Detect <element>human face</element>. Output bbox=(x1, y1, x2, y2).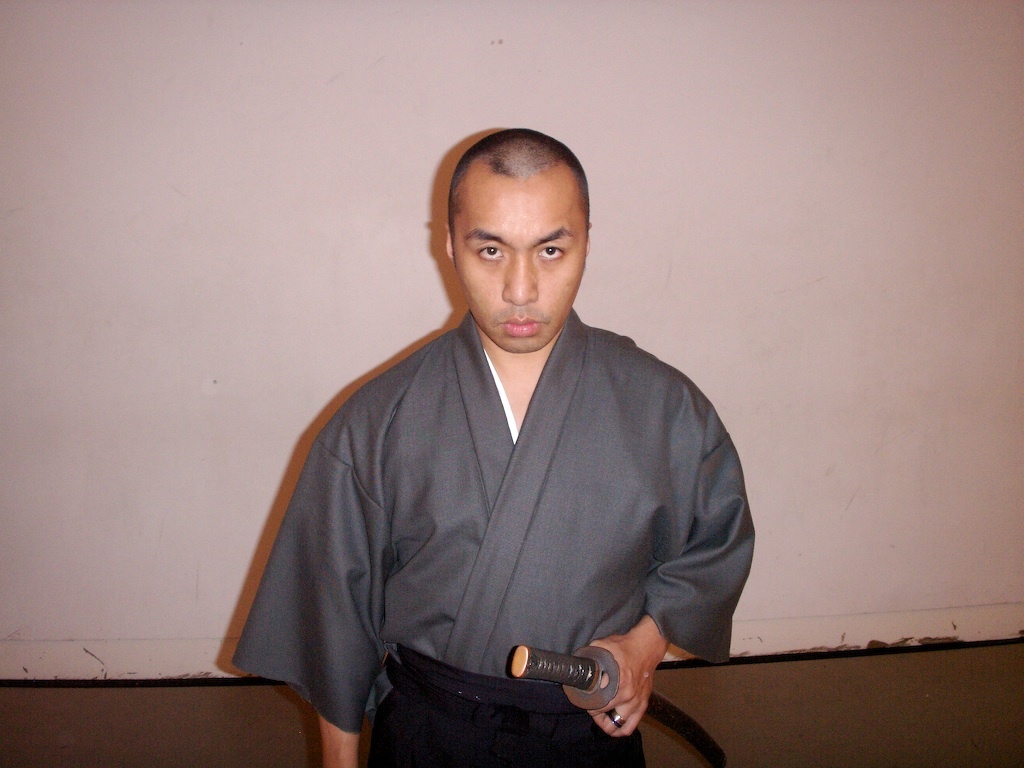
bbox=(452, 190, 592, 350).
